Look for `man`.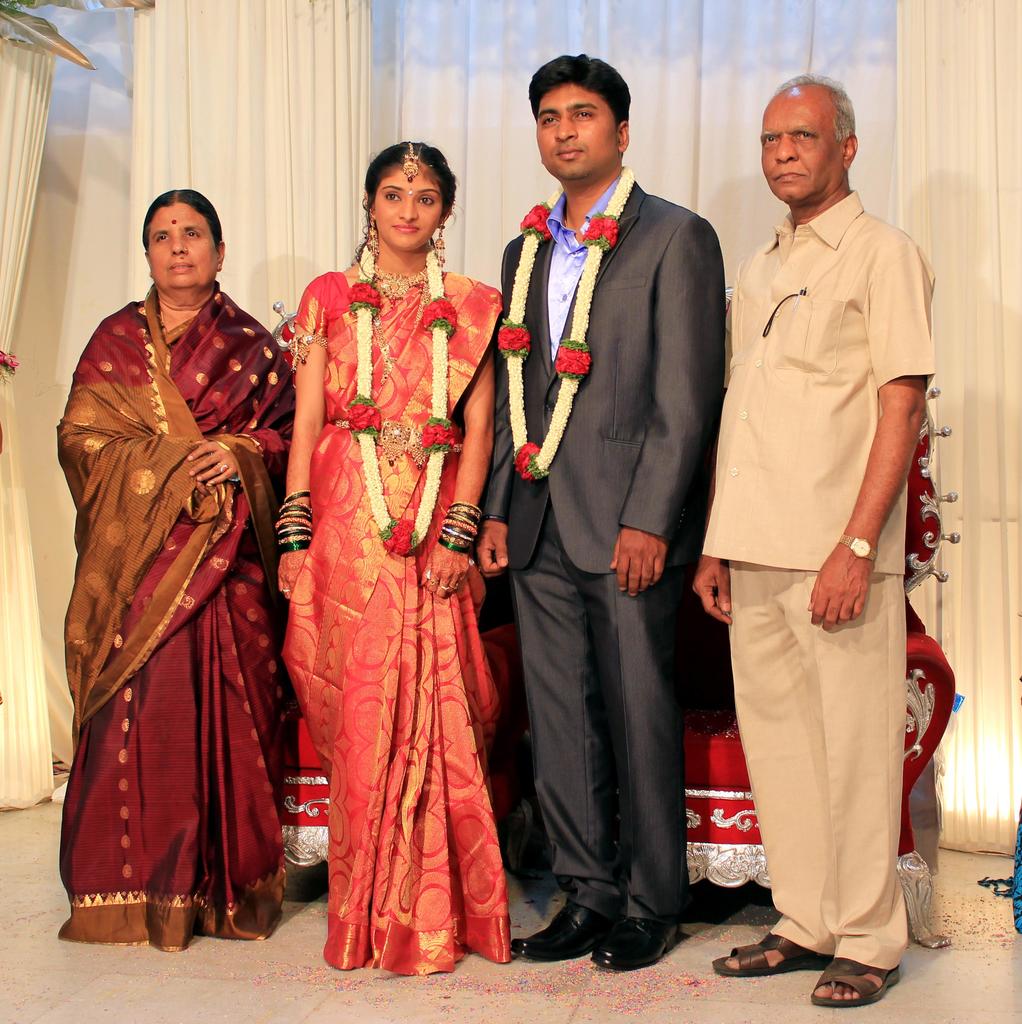
Found: [493, 61, 694, 992].
